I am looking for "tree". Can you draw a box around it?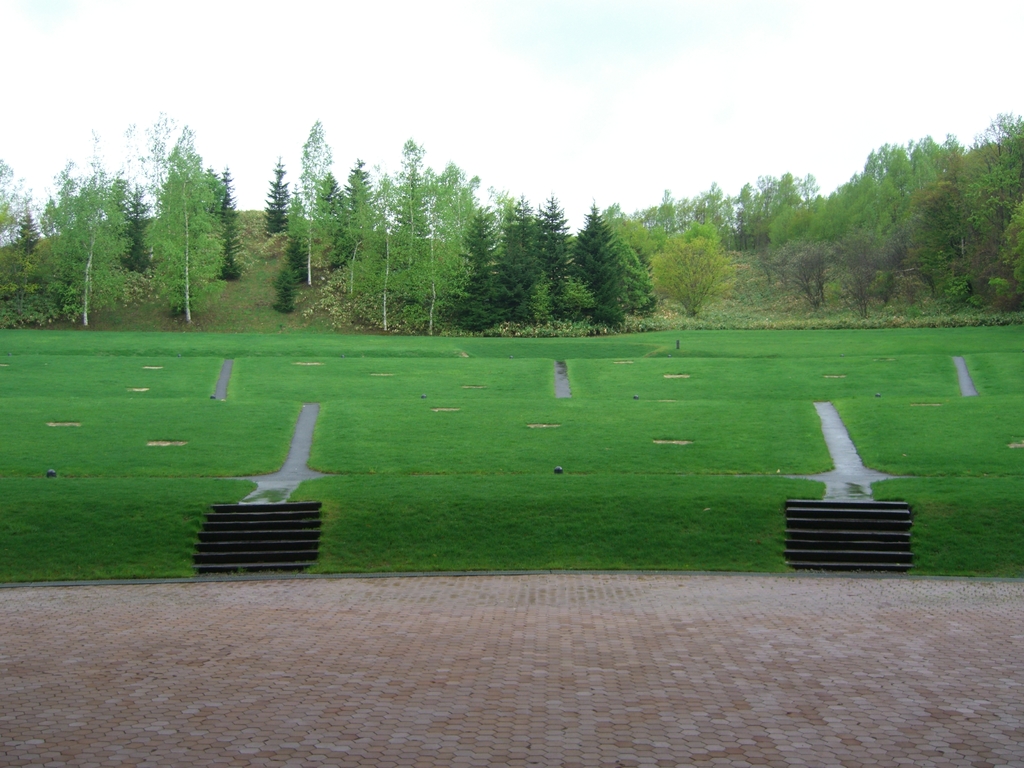
Sure, the bounding box is x1=340, y1=173, x2=365, y2=304.
